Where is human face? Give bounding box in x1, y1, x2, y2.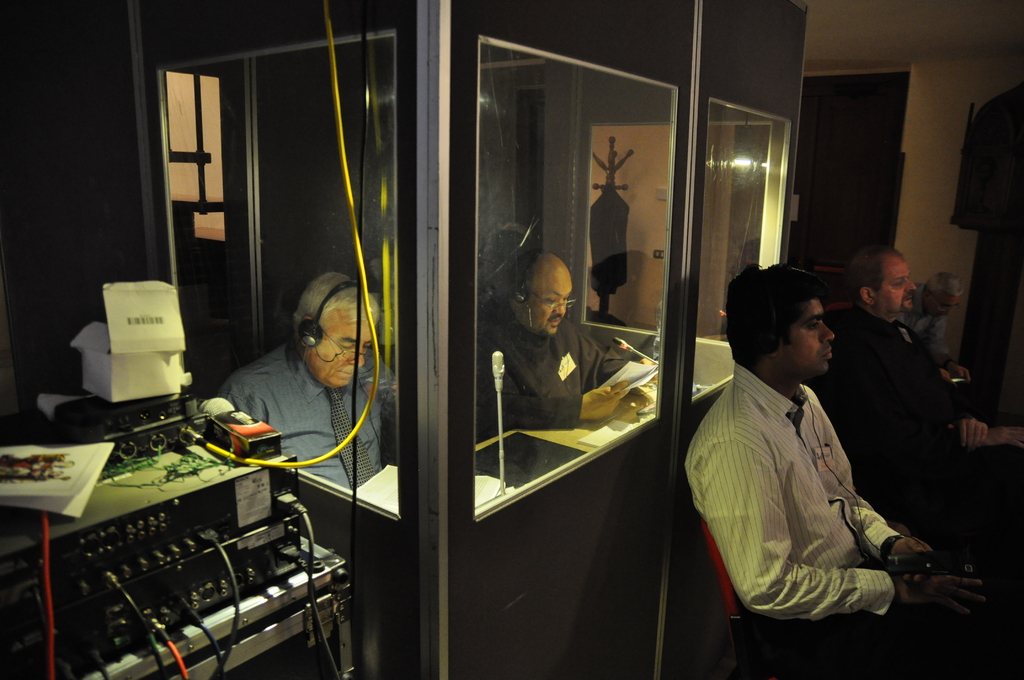
927, 295, 962, 324.
